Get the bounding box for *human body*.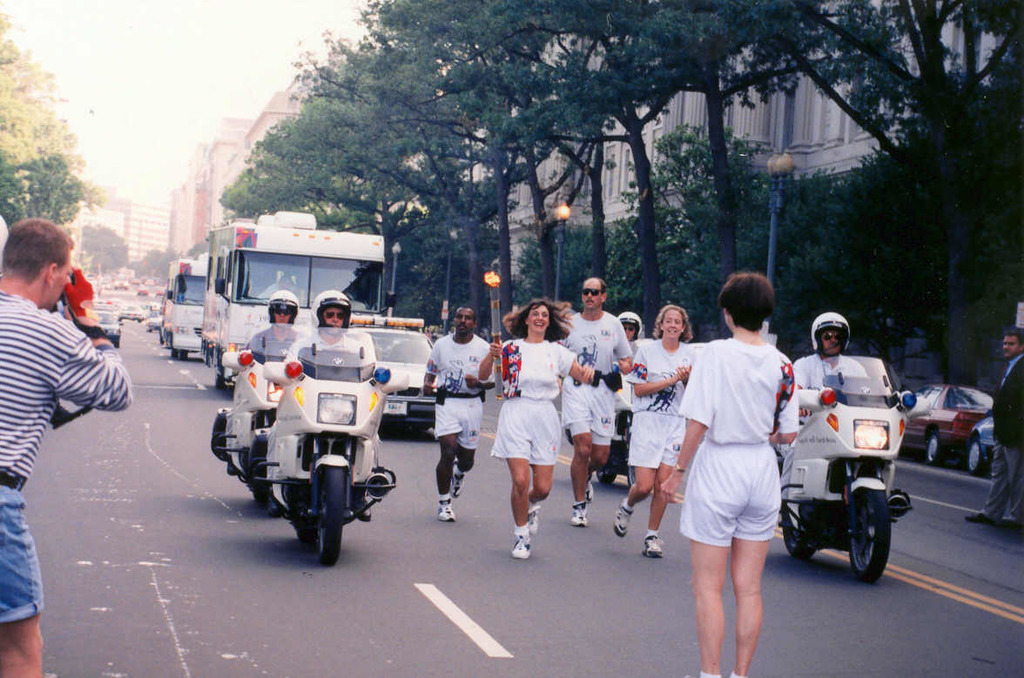
left=960, top=326, right=1023, bottom=521.
